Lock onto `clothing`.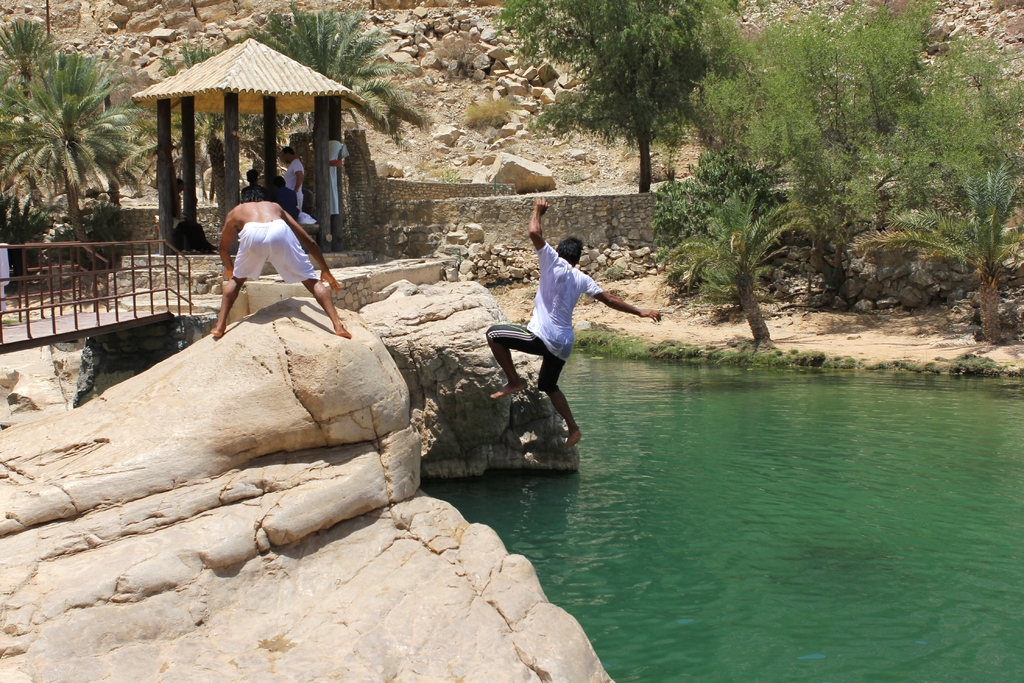
Locked: (x1=169, y1=193, x2=182, y2=232).
